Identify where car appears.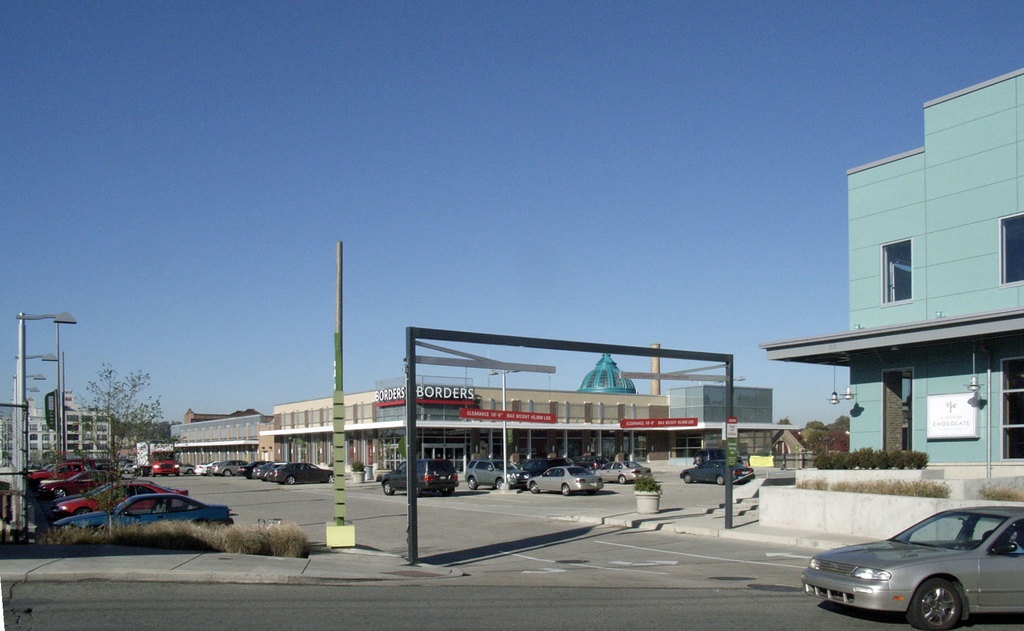
Appears at <bbox>525, 468, 604, 493</bbox>.
